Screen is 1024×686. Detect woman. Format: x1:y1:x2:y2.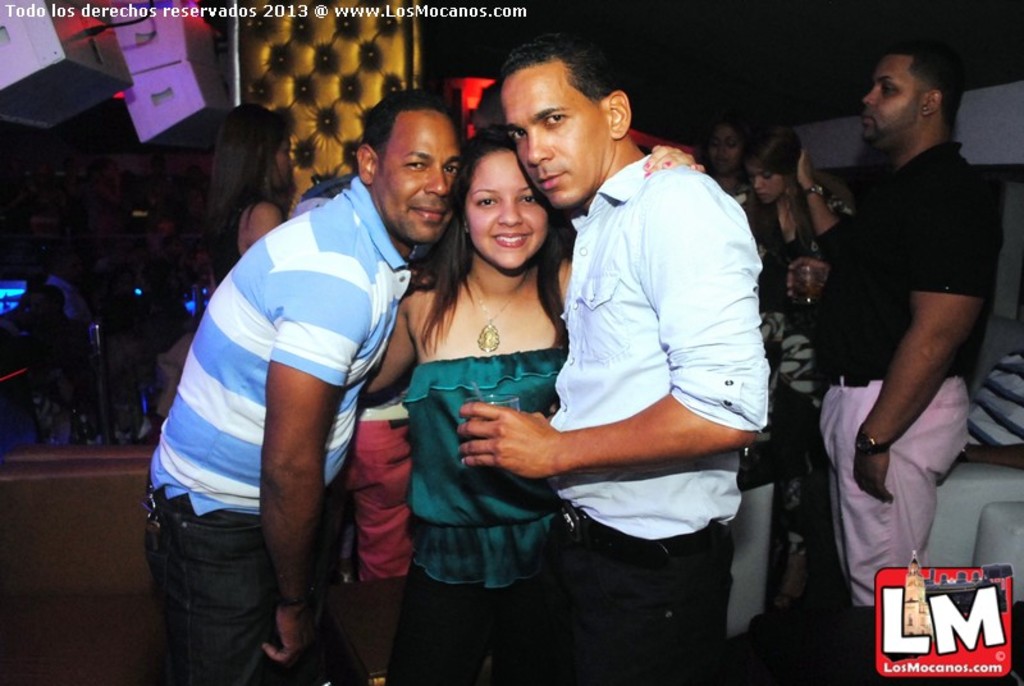
201:104:305:294.
